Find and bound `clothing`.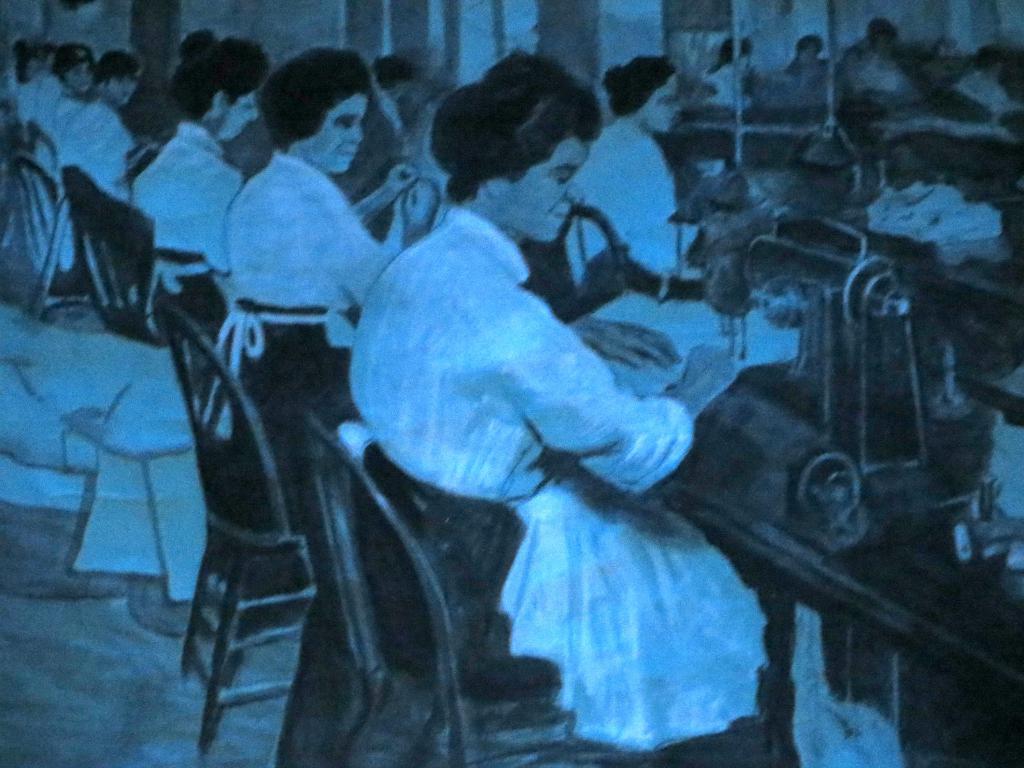
Bound: bbox=(61, 95, 137, 212).
